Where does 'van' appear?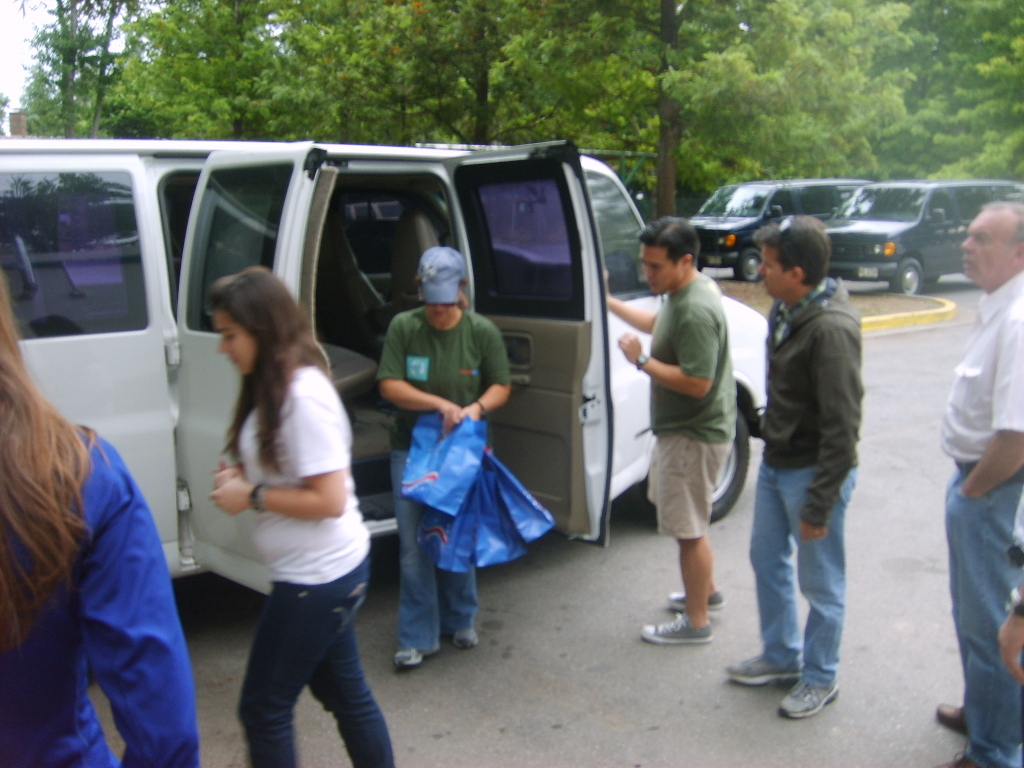
Appears at 0:130:769:599.
